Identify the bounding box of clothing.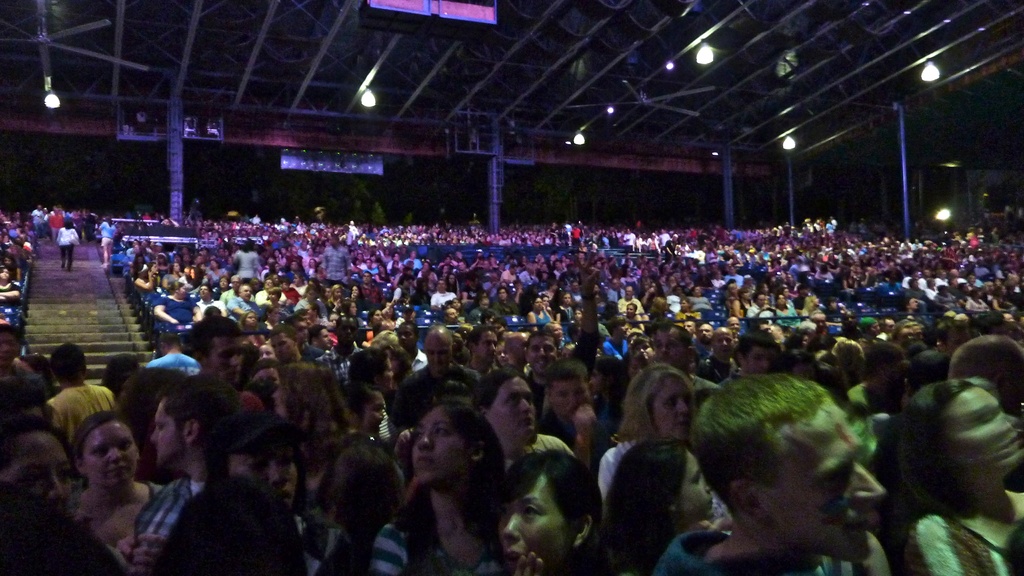
[x1=653, y1=531, x2=719, y2=575].
